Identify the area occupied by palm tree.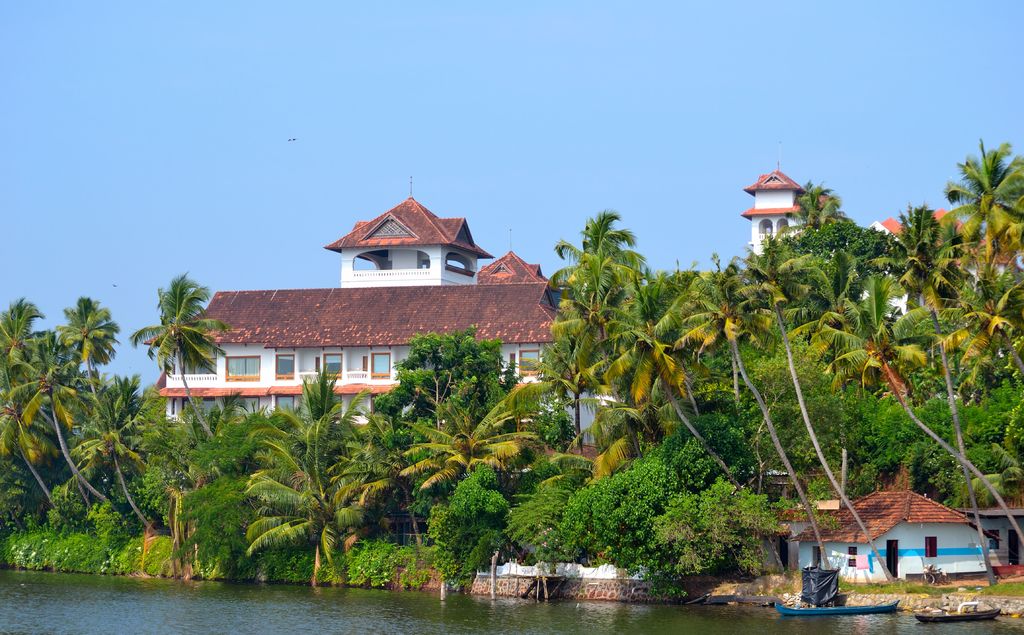
Area: (1, 295, 38, 442).
